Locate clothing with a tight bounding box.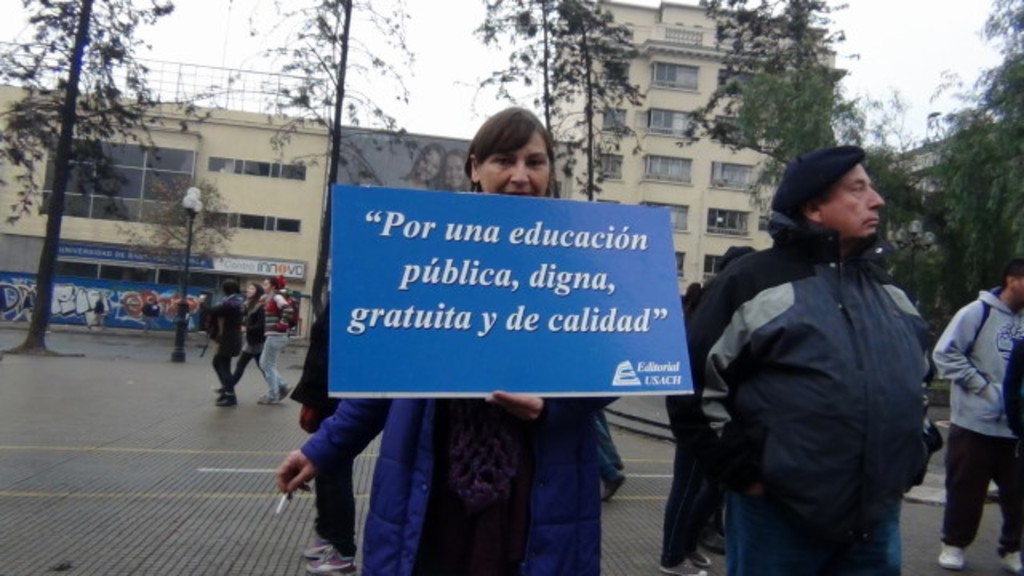
rect(301, 392, 616, 574).
